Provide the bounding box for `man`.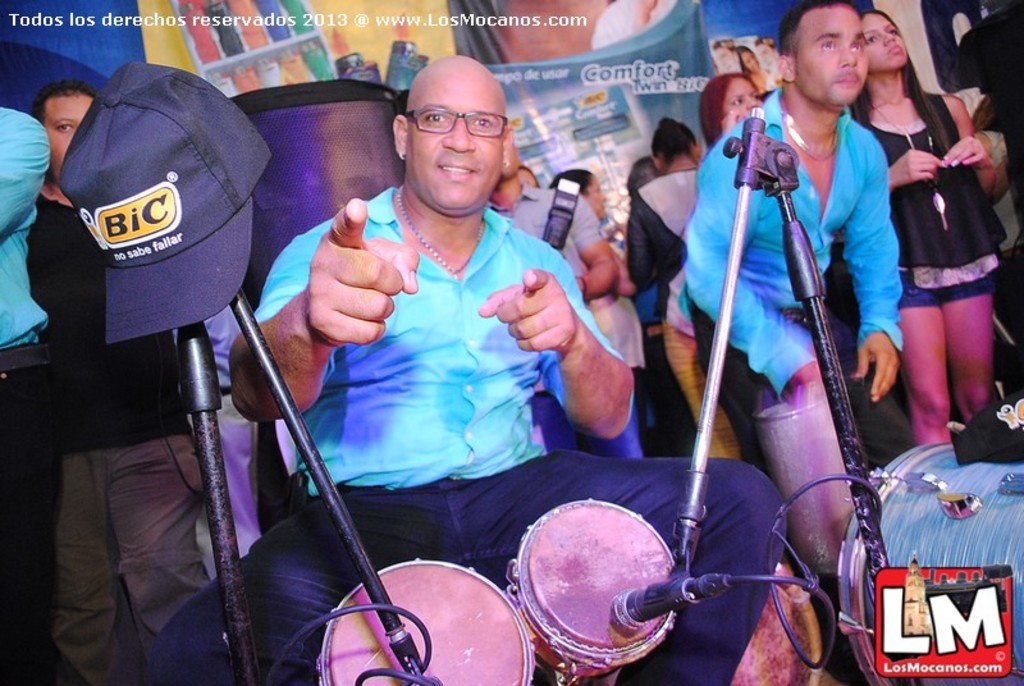
BBox(627, 116, 759, 483).
